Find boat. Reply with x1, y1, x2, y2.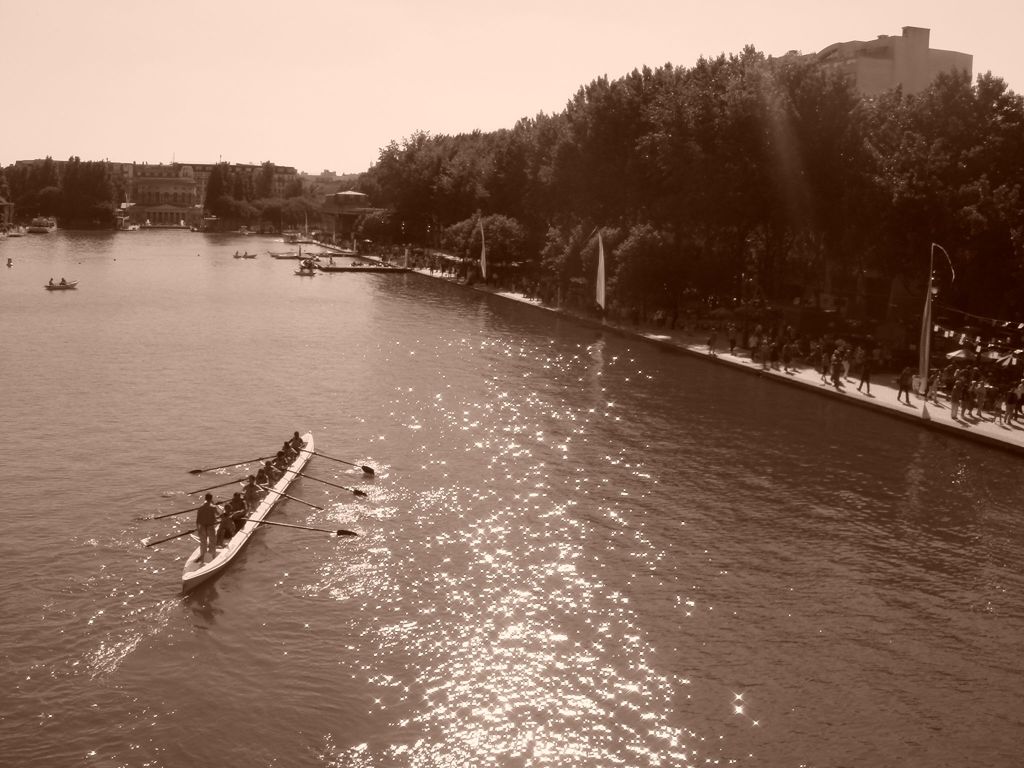
147, 424, 382, 600.
